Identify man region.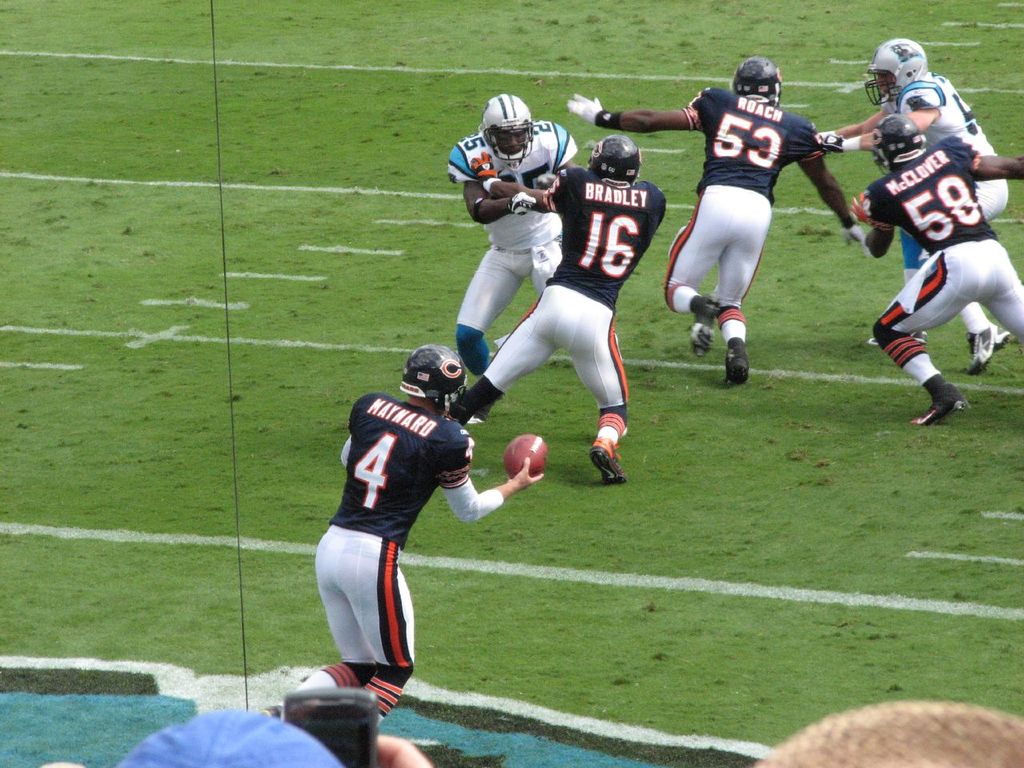
Region: x1=442 y1=134 x2=671 y2=486.
